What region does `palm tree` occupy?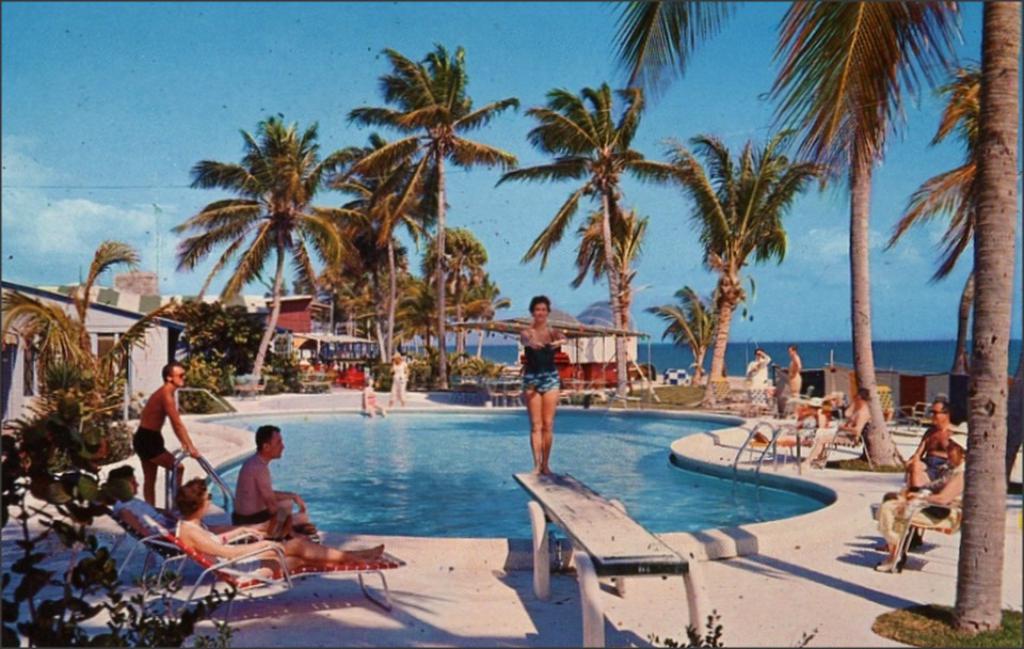
(left=660, top=129, right=831, bottom=405).
